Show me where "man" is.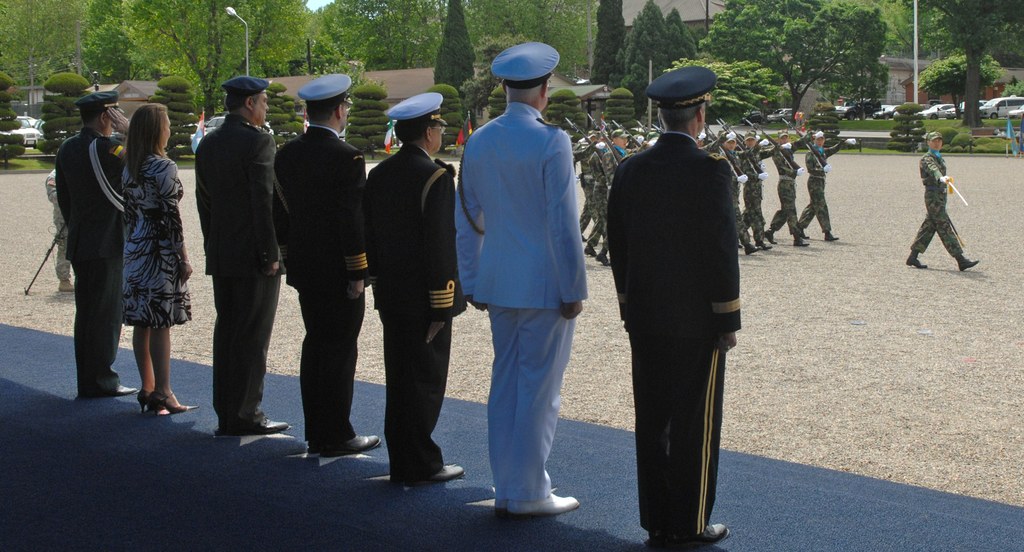
"man" is at box(795, 126, 842, 247).
